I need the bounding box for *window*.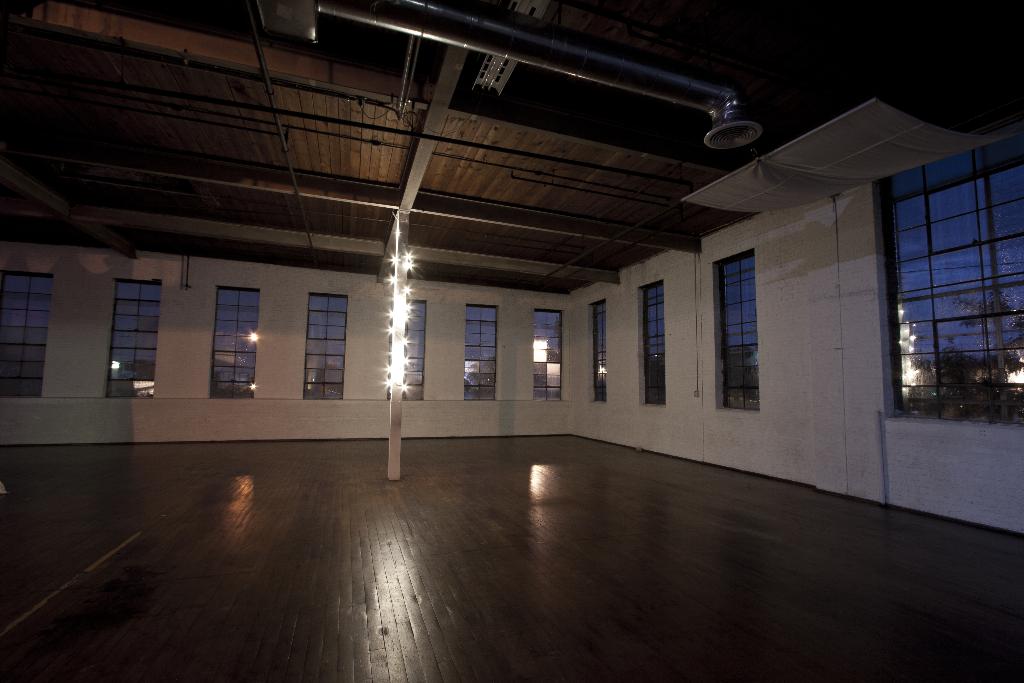
Here it is: BBox(865, 131, 1023, 415).
